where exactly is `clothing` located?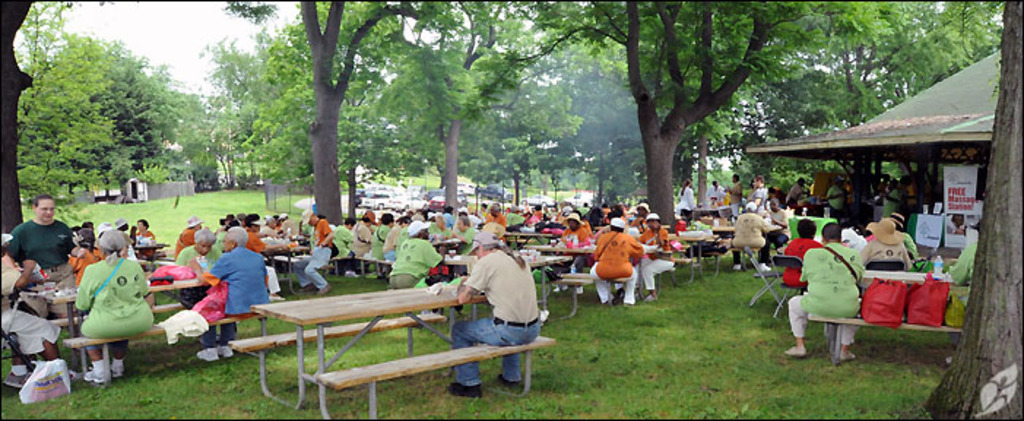
Its bounding box is 825:181:847:219.
